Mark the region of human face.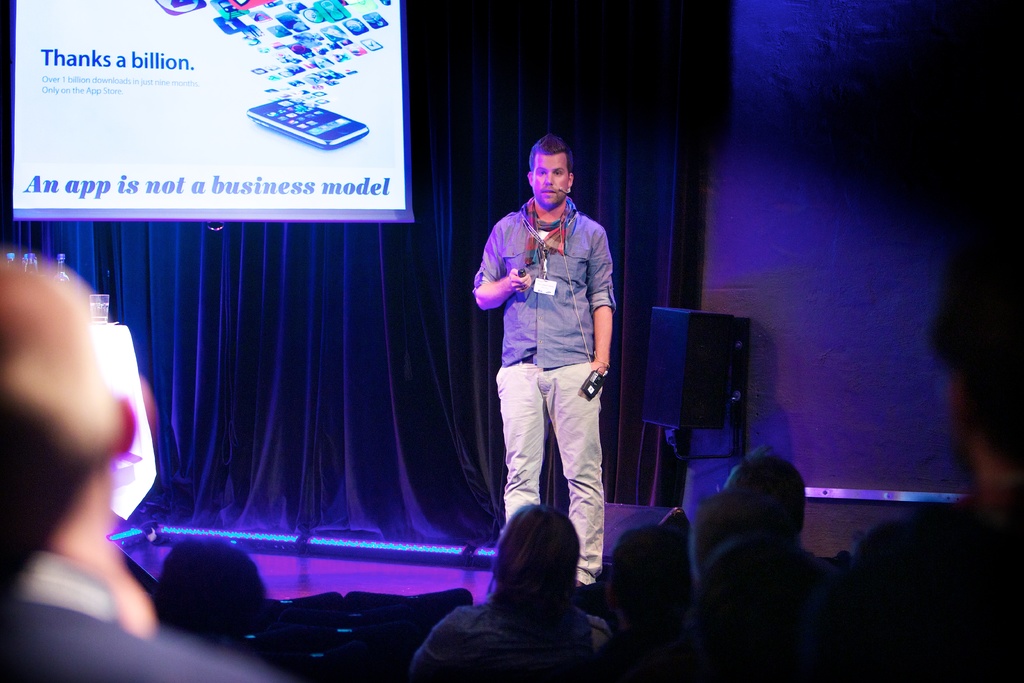
Region: region(532, 151, 566, 209).
